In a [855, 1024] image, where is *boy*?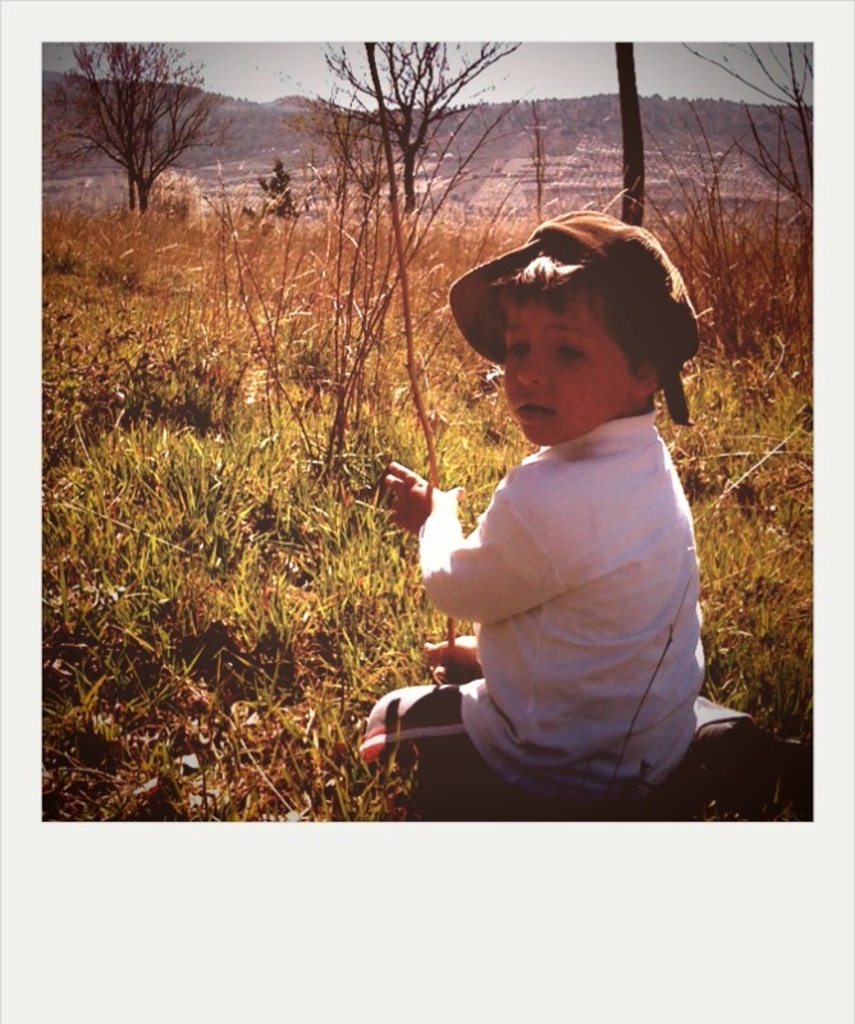
region(370, 196, 745, 810).
